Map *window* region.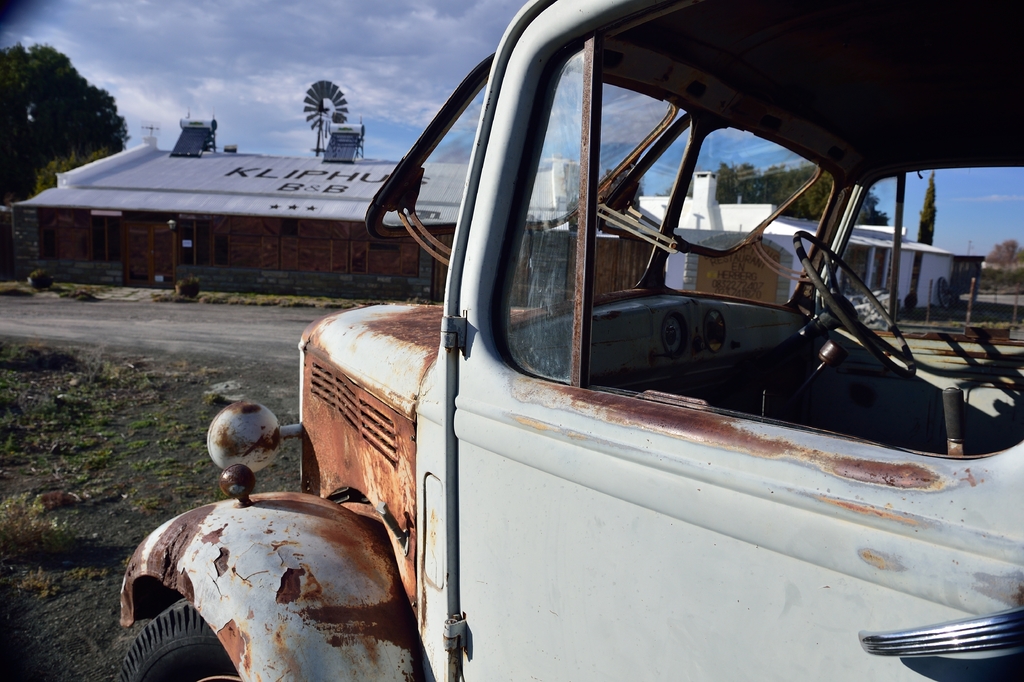
Mapped to (826,167,1023,380).
